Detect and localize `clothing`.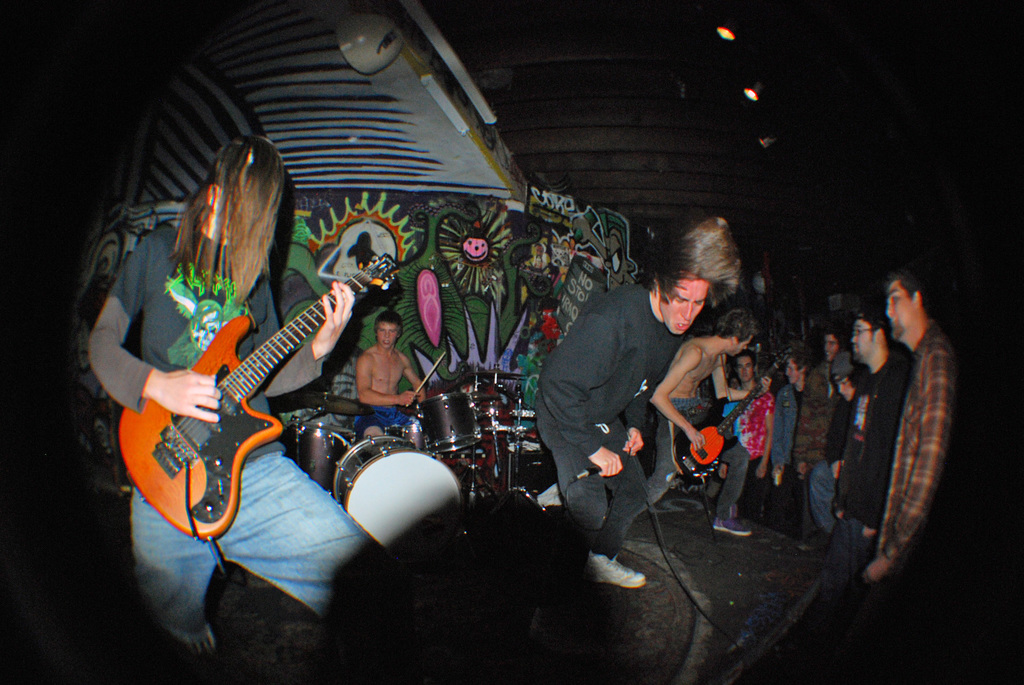
Localized at x1=733 y1=386 x2=770 y2=520.
